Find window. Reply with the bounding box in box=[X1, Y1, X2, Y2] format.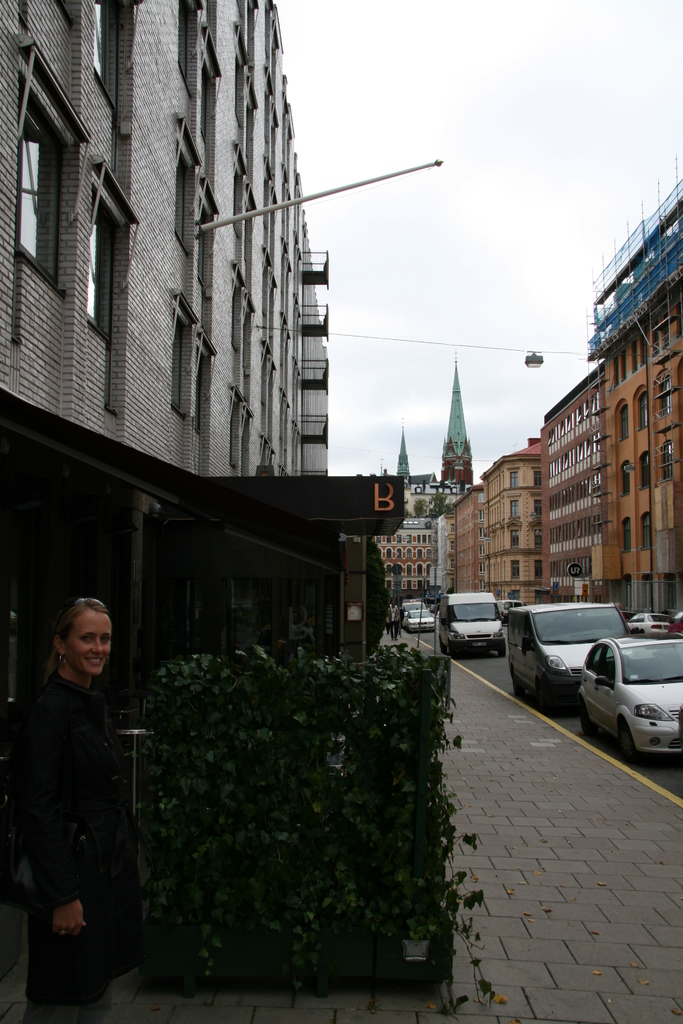
box=[385, 534, 392, 541].
